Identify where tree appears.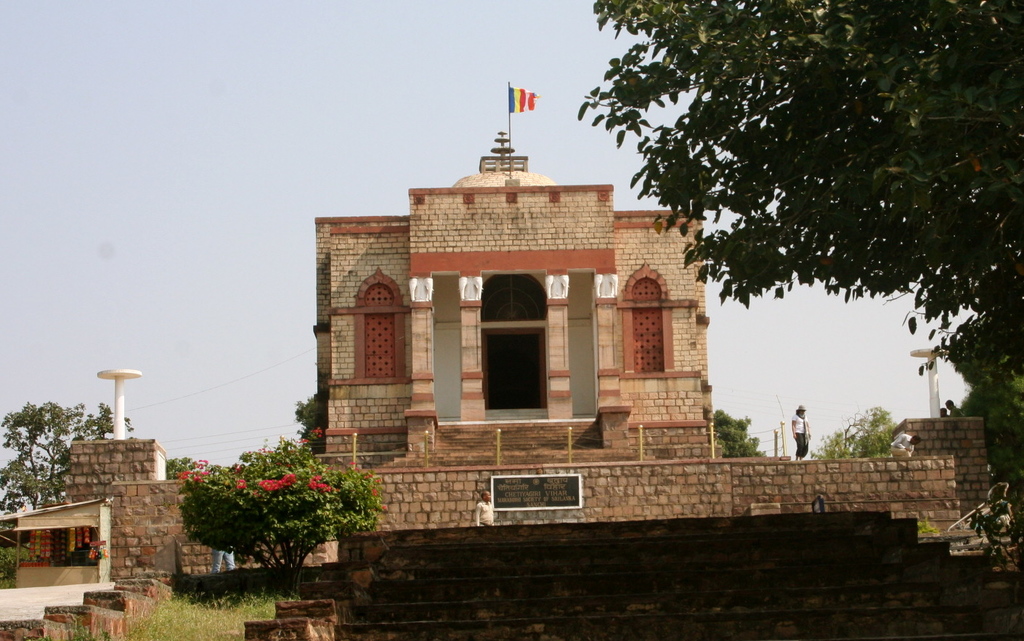
Appears at 574,0,1023,378.
